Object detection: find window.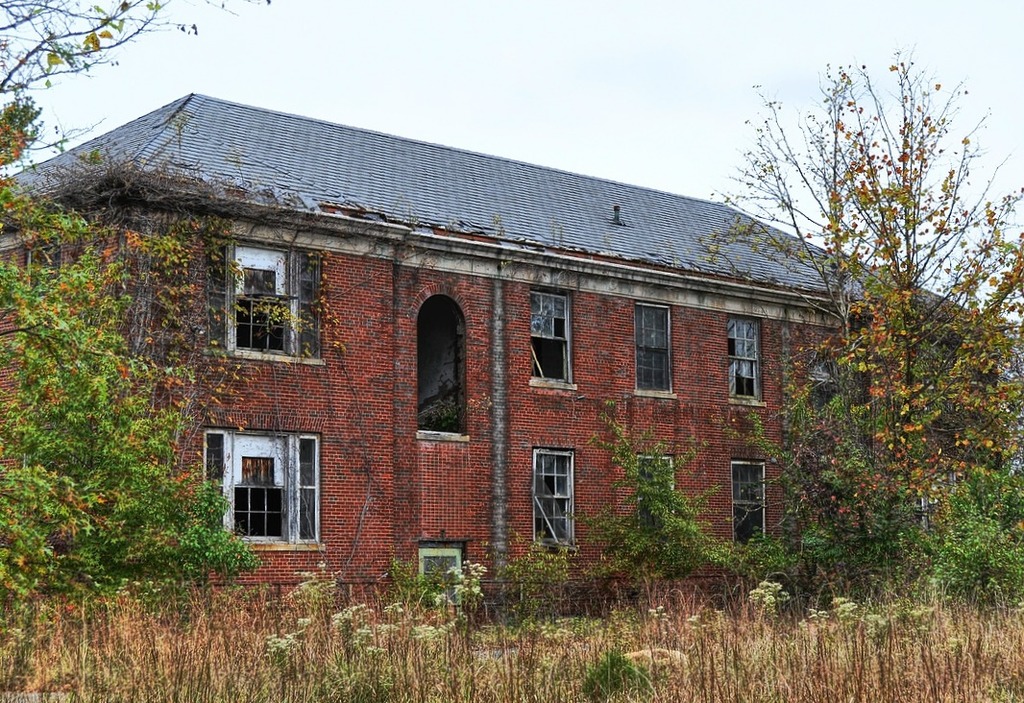
left=232, top=241, right=318, bottom=365.
